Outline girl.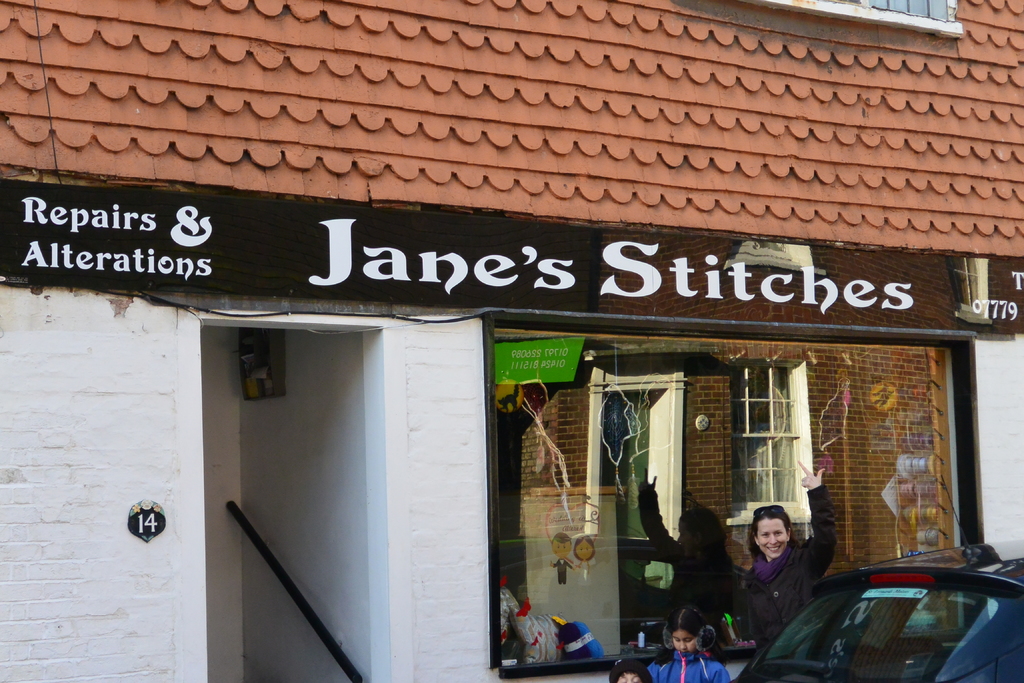
Outline: 735, 445, 859, 659.
